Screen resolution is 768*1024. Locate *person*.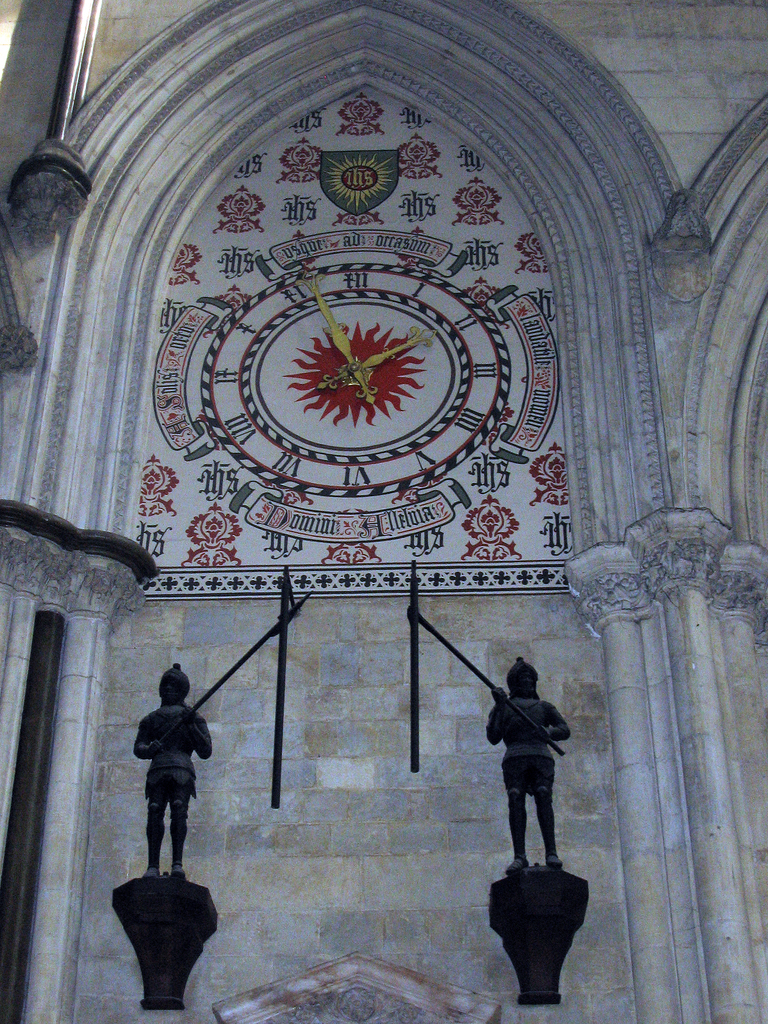
crop(484, 648, 567, 876).
